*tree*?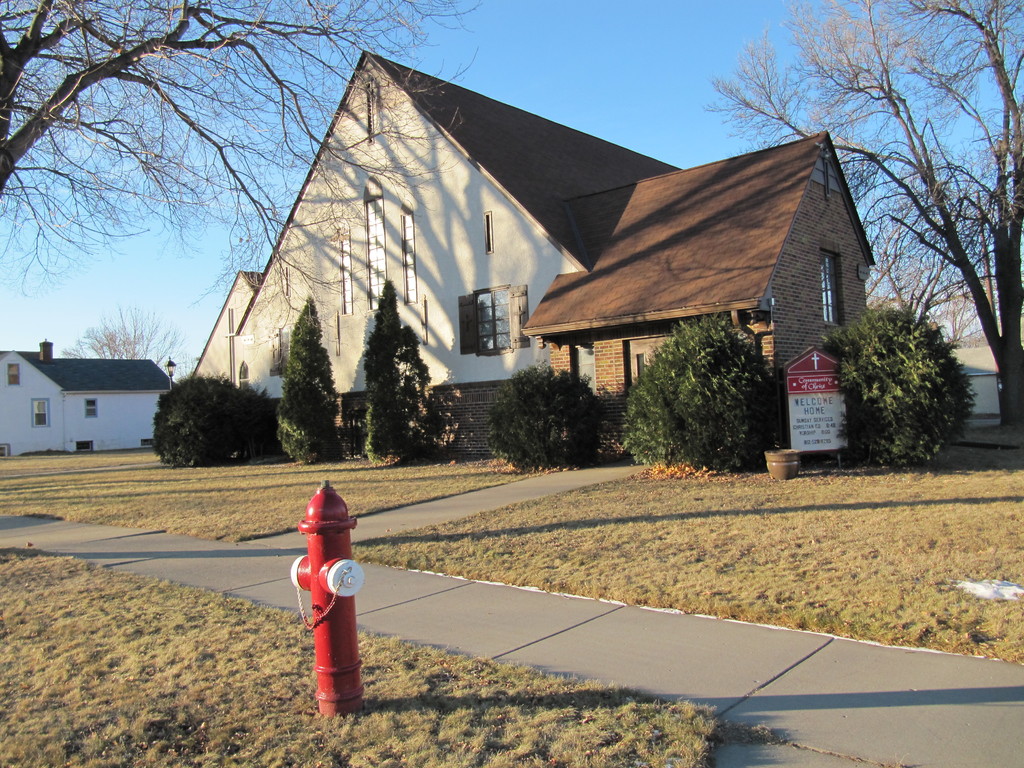
left=271, top=291, right=348, bottom=471
